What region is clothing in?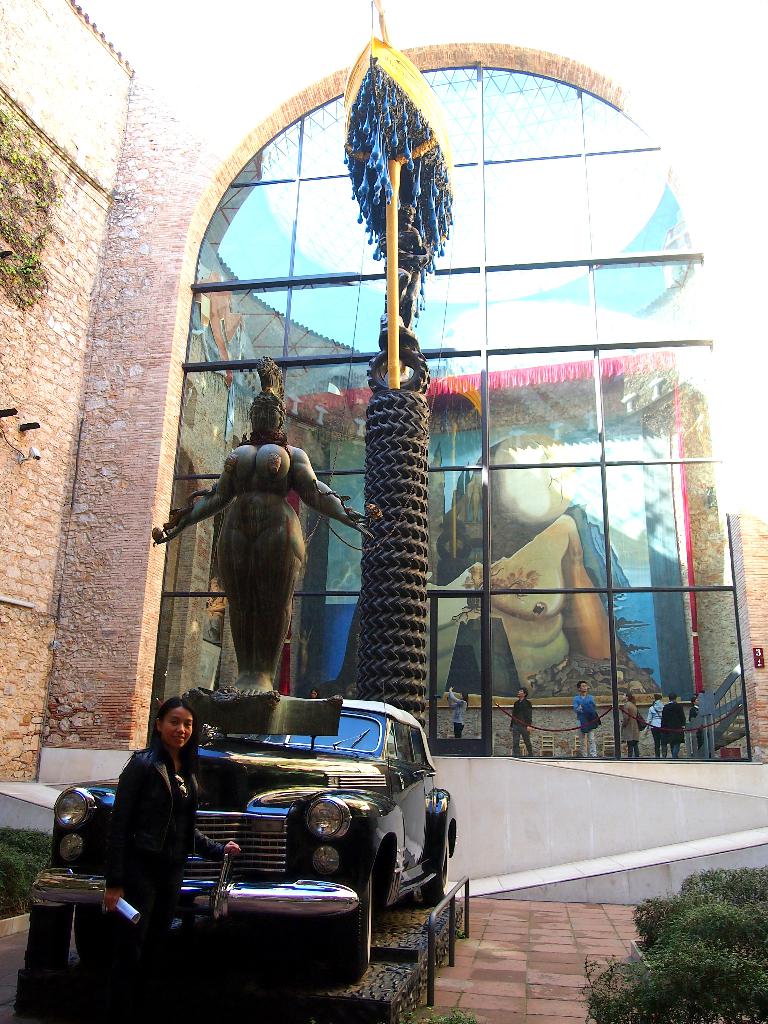
<region>663, 700, 684, 756</region>.
